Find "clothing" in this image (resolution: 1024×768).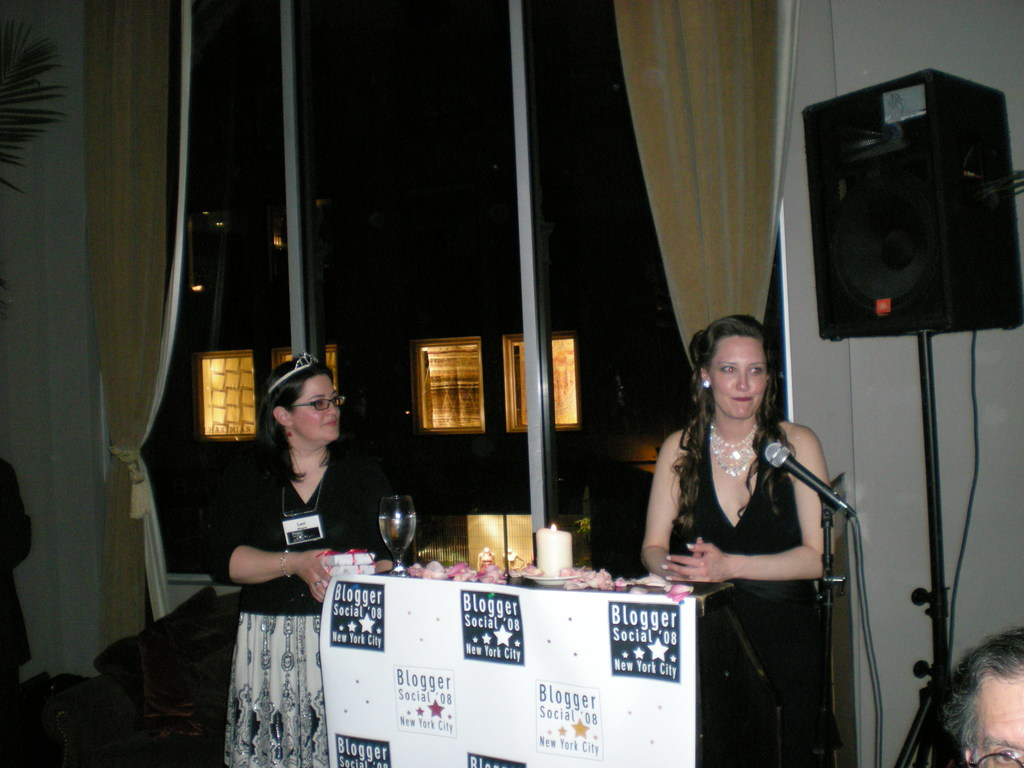
l=212, t=438, r=386, b=767.
